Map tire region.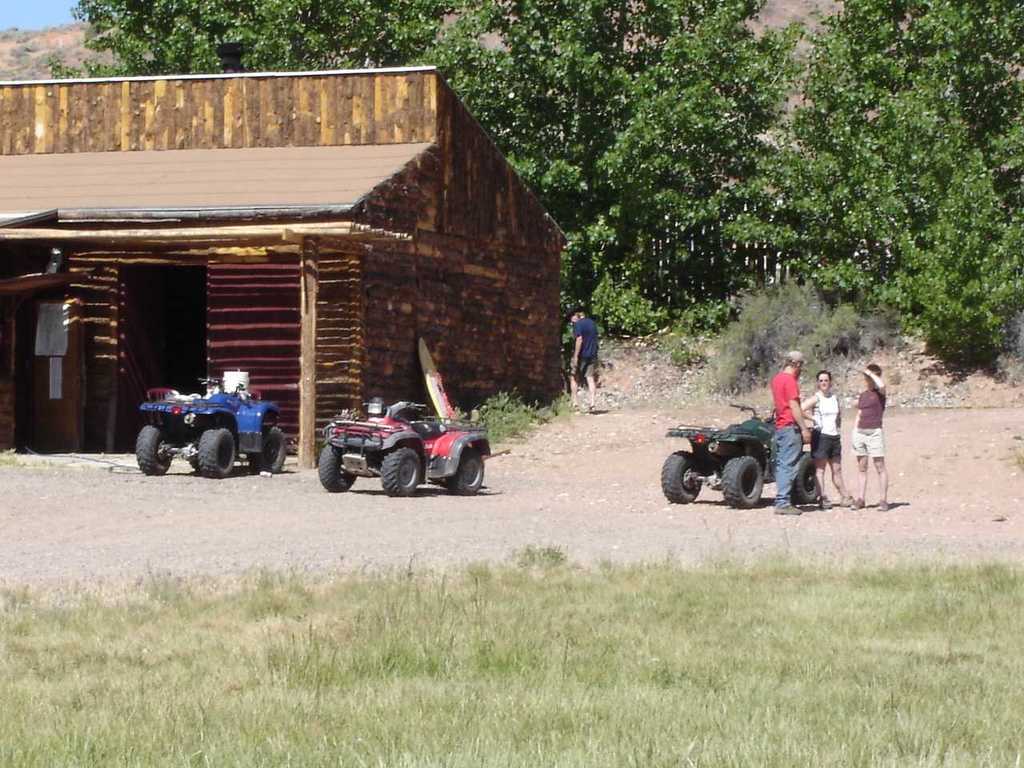
Mapped to <region>722, 457, 762, 506</region>.
